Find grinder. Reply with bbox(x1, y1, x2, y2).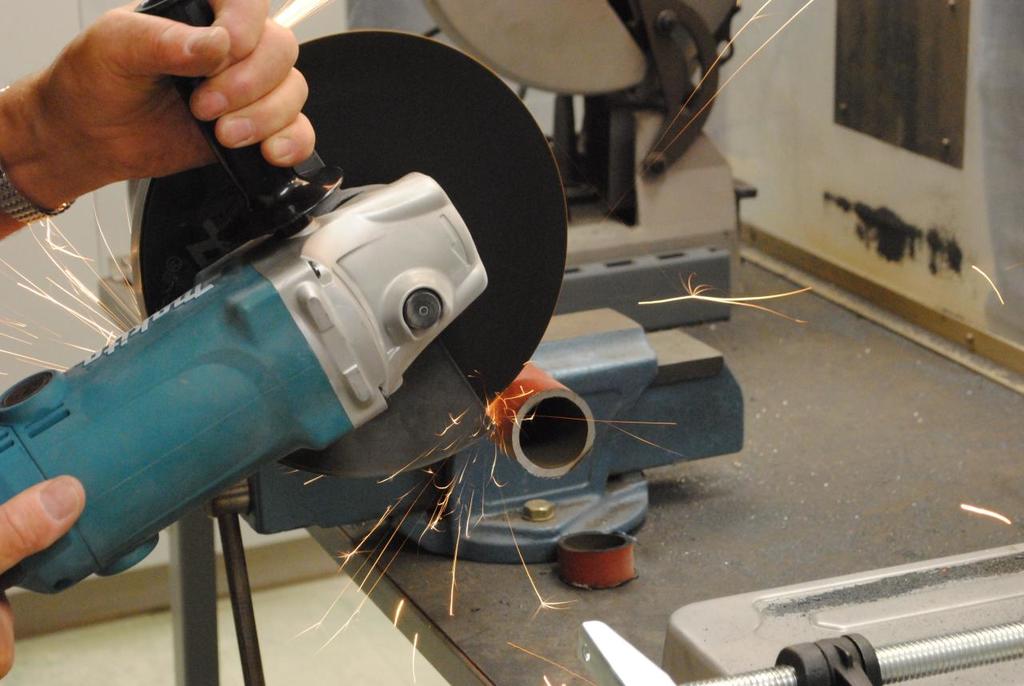
bbox(0, 0, 567, 595).
